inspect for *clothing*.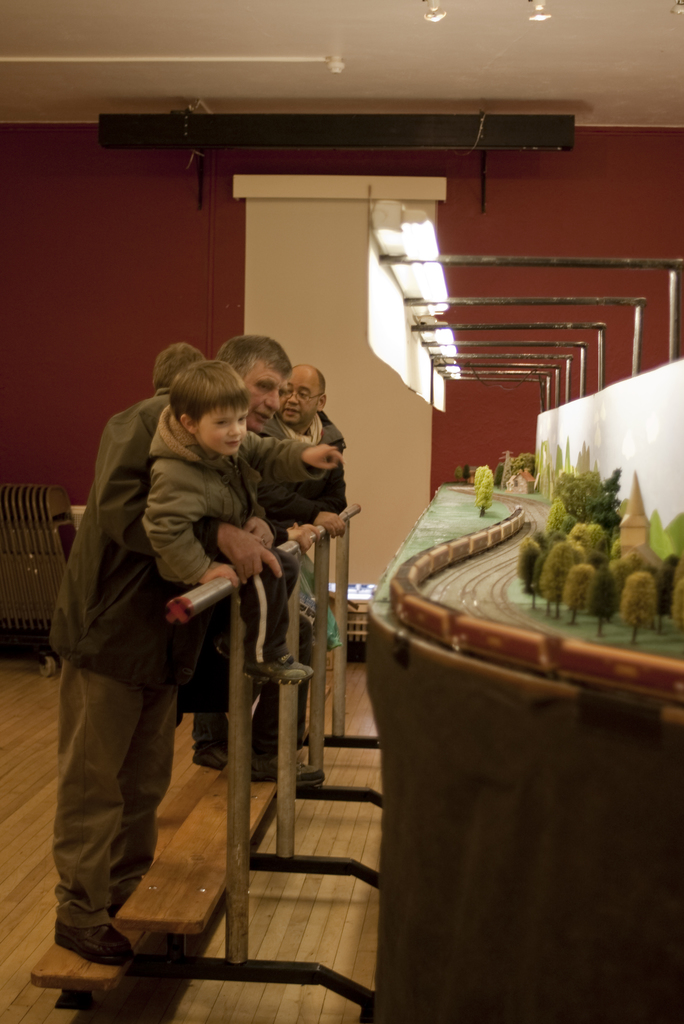
Inspection: rect(138, 397, 324, 661).
